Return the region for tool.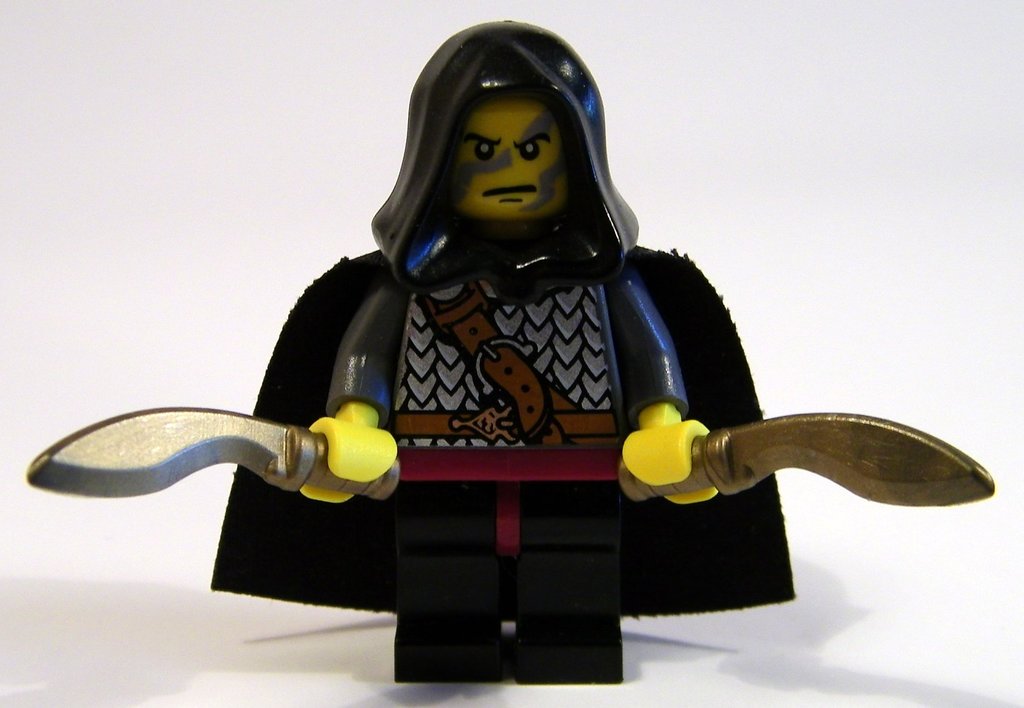
BBox(18, 273, 408, 526).
